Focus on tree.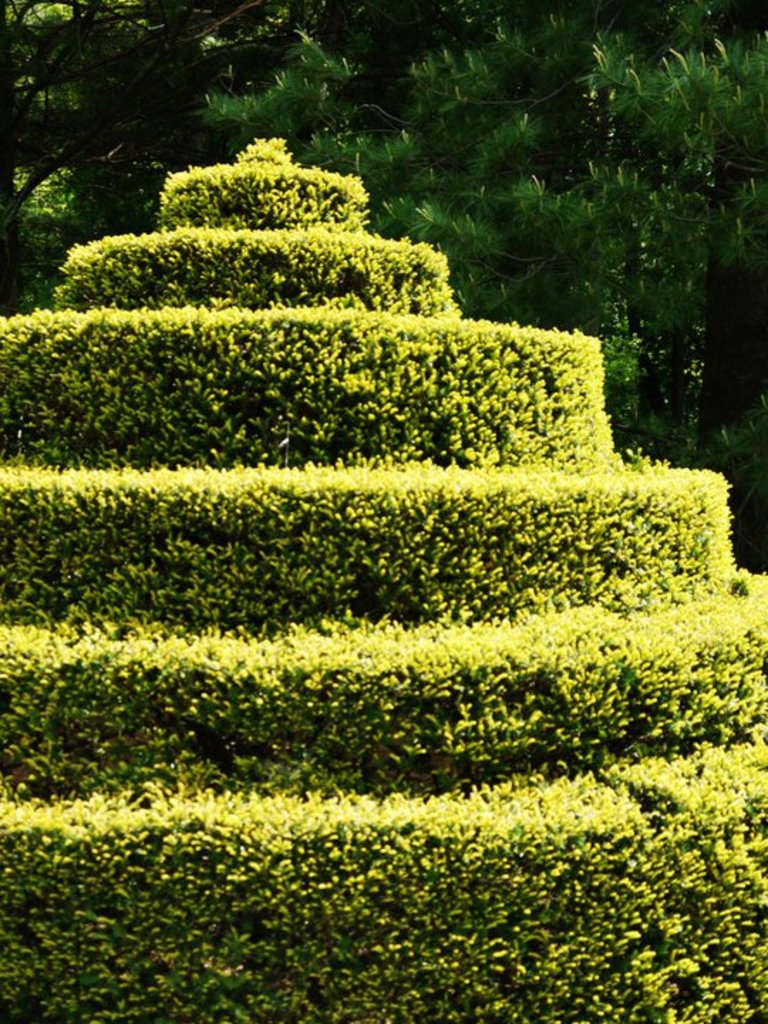
Focused at bbox(0, 0, 767, 569).
